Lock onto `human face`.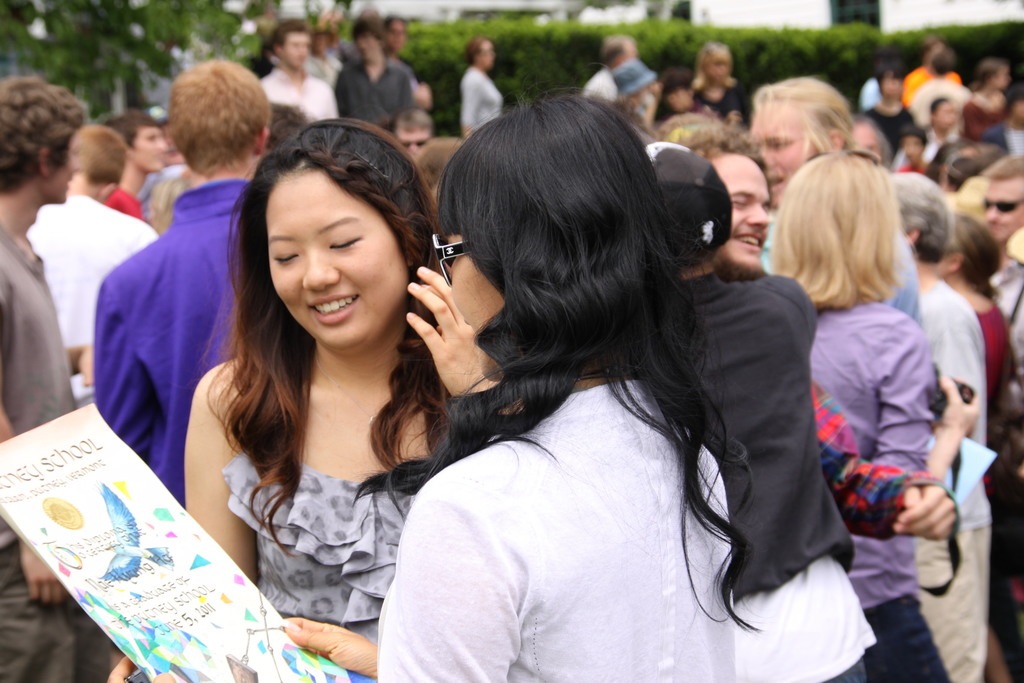
Locked: rect(262, 177, 401, 358).
